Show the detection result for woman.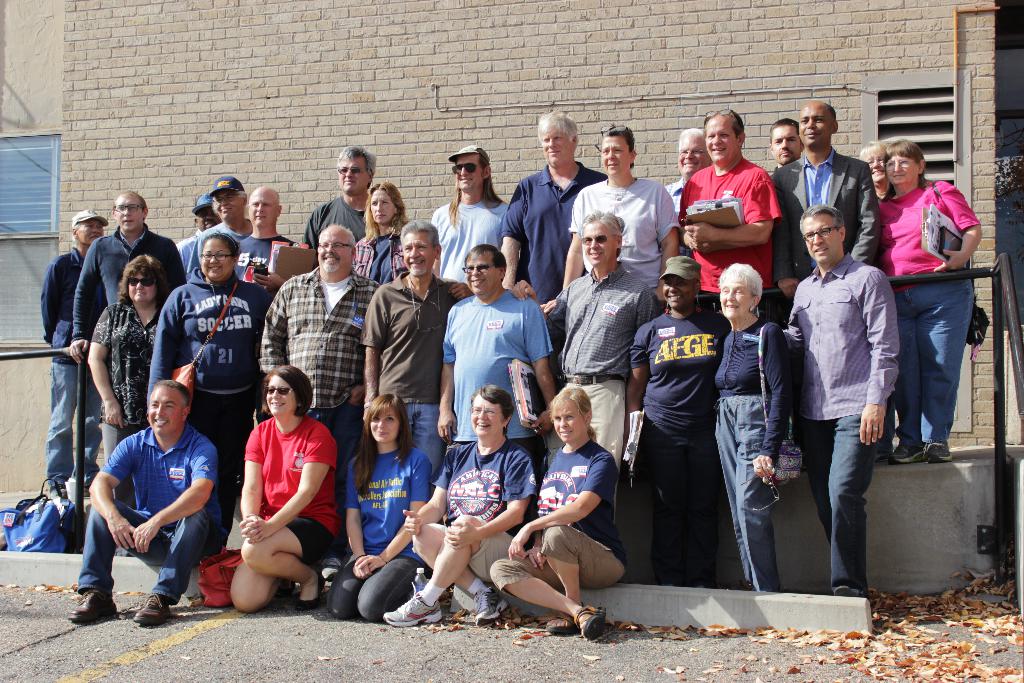
(left=79, top=251, right=177, bottom=461).
